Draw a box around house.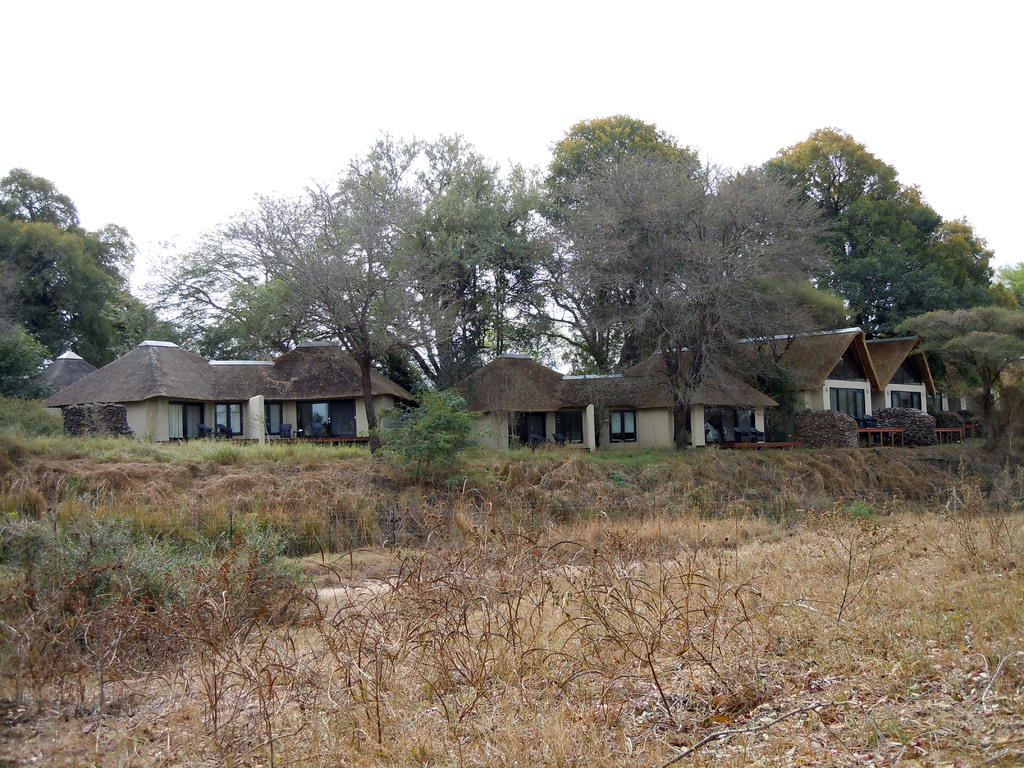
938/358/993/412.
